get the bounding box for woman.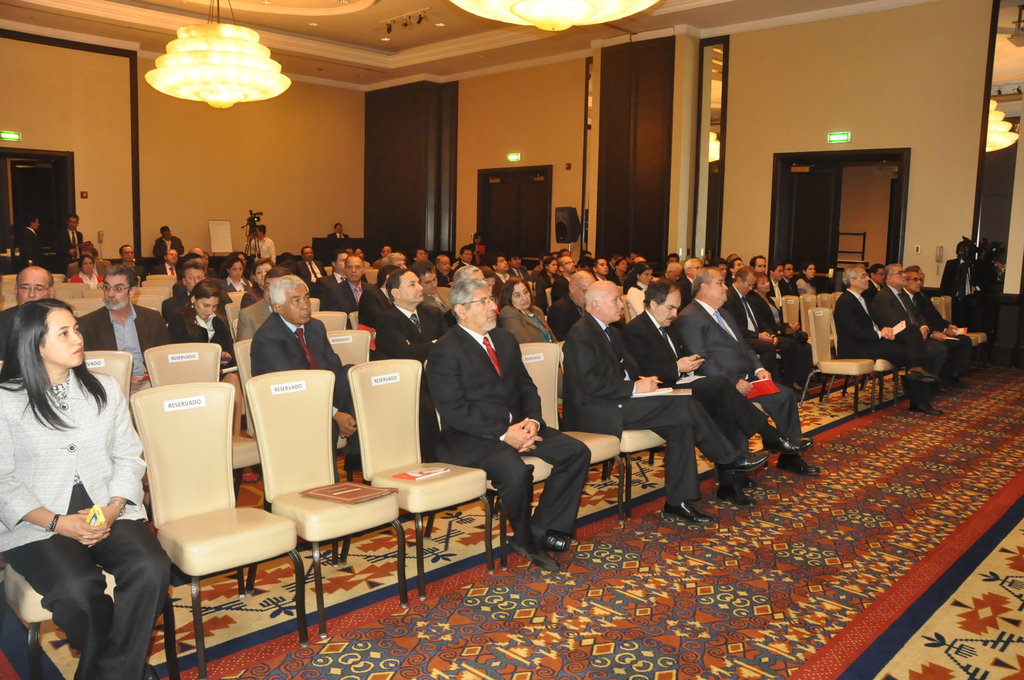
left=168, top=280, right=241, bottom=430.
